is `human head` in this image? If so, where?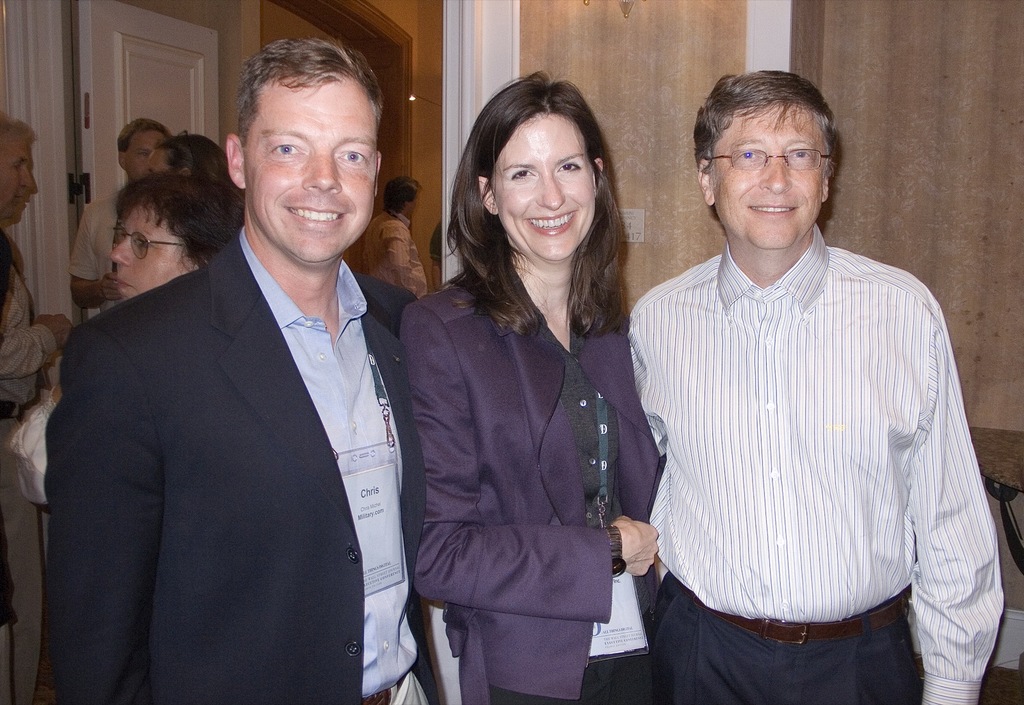
Yes, at rect(115, 118, 177, 185).
